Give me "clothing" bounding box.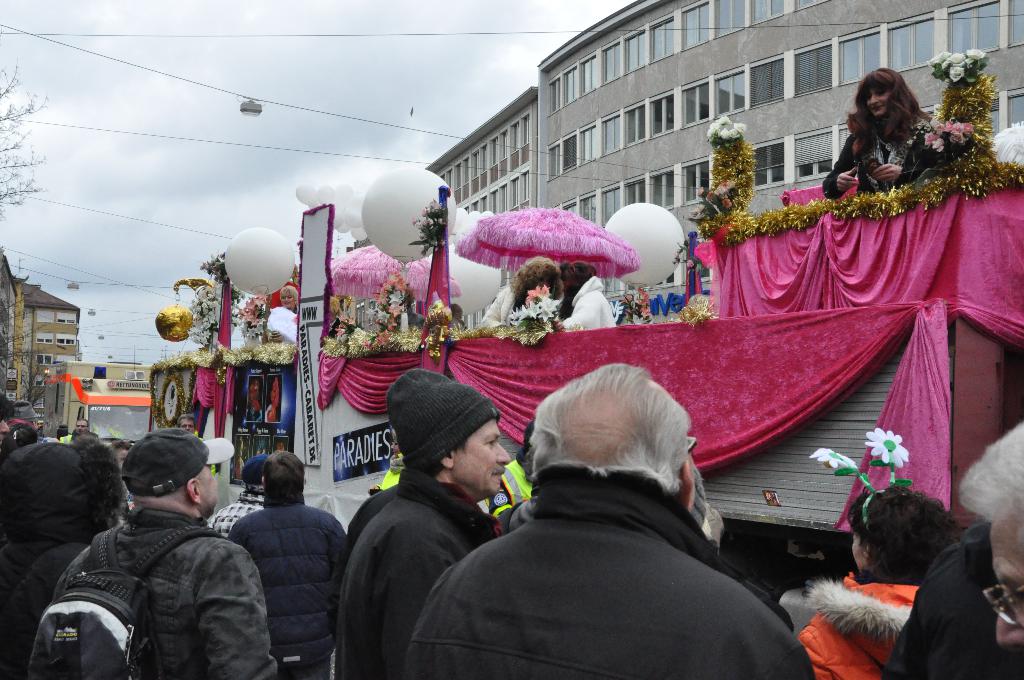
region(33, 432, 54, 445).
